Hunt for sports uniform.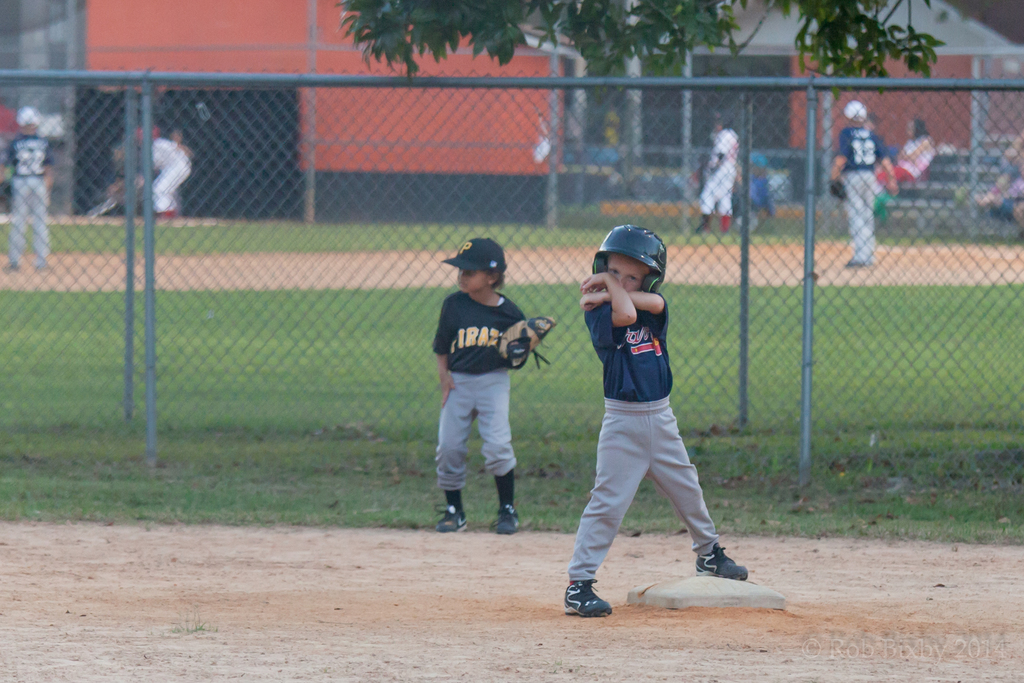
Hunted down at [x1=828, y1=102, x2=886, y2=265].
